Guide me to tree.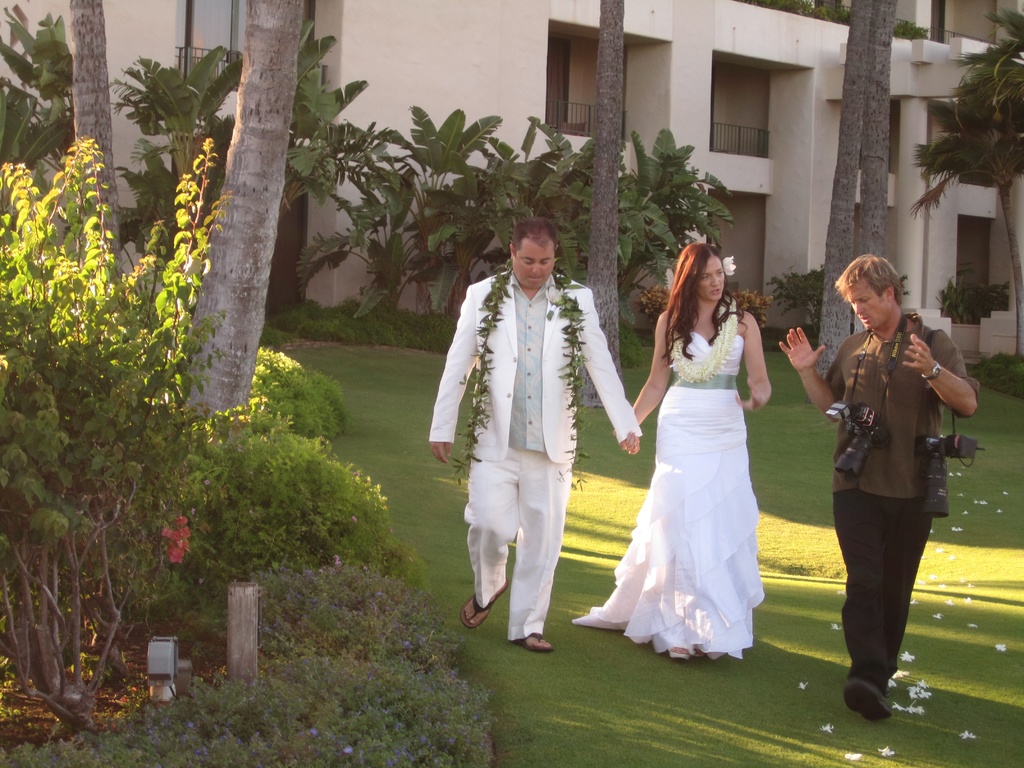
Guidance: region(48, 2, 127, 289).
